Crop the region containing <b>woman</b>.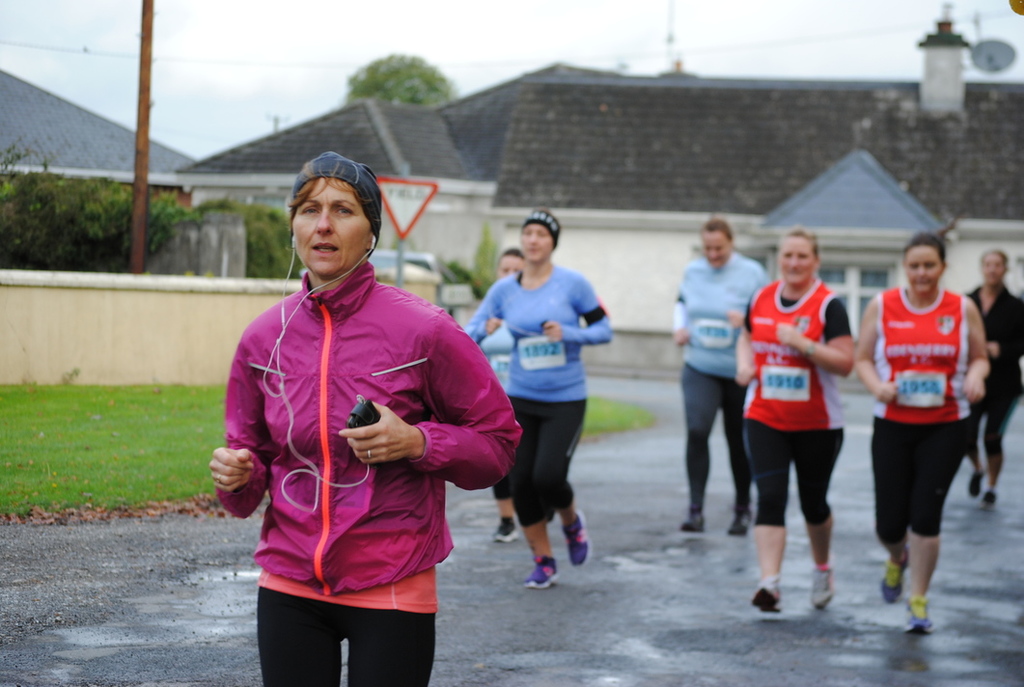
Crop region: crop(211, 152, 519, 686).
